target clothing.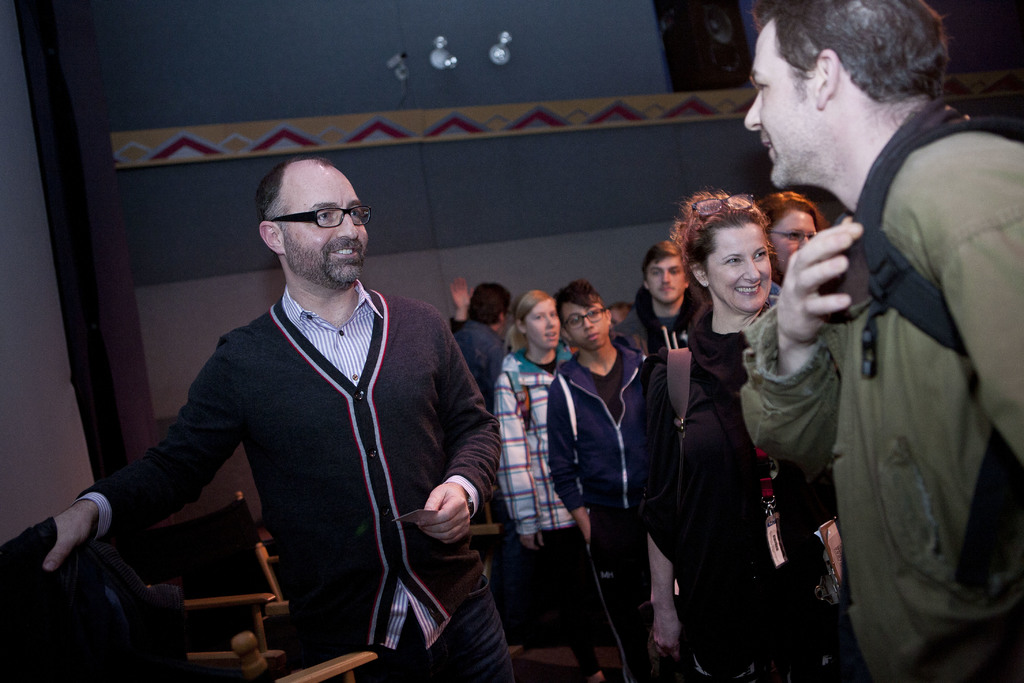
Target region: (x1=619, y1=298, x2=712, y2=358).
